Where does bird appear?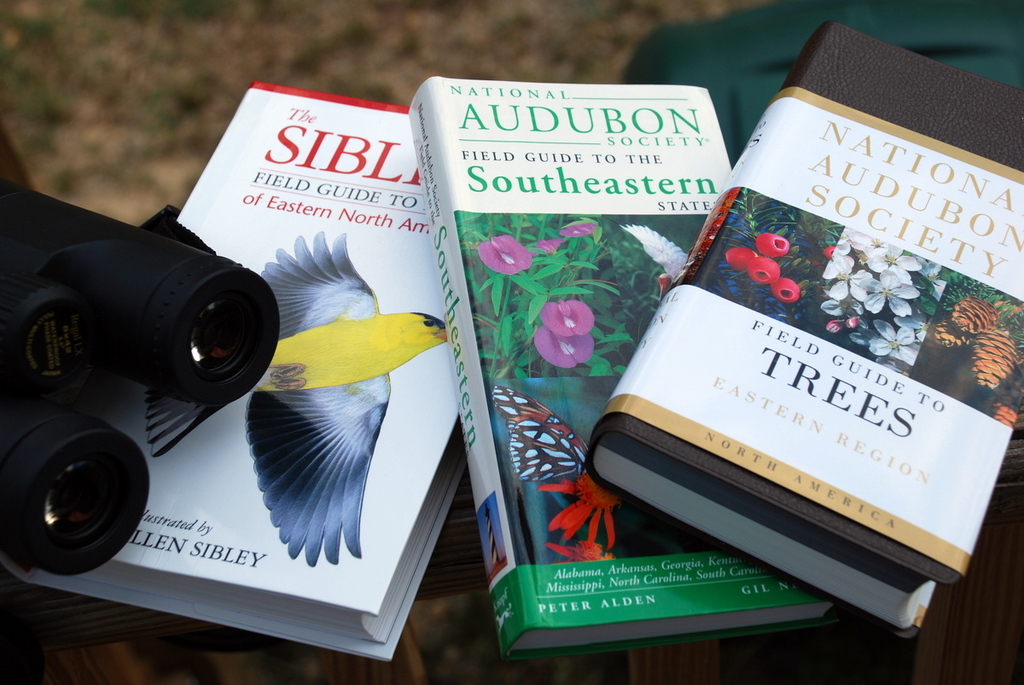
Appears at <box>210,241,450,571</box>.
